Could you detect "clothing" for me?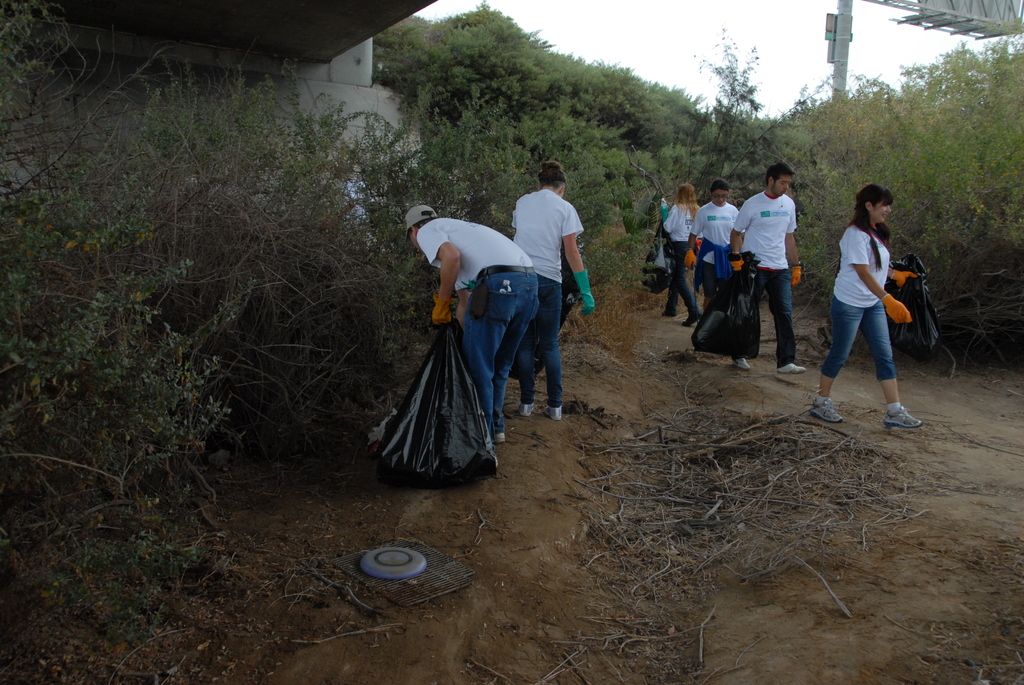
Detection result: bbox(691, 198, 740, 315).
